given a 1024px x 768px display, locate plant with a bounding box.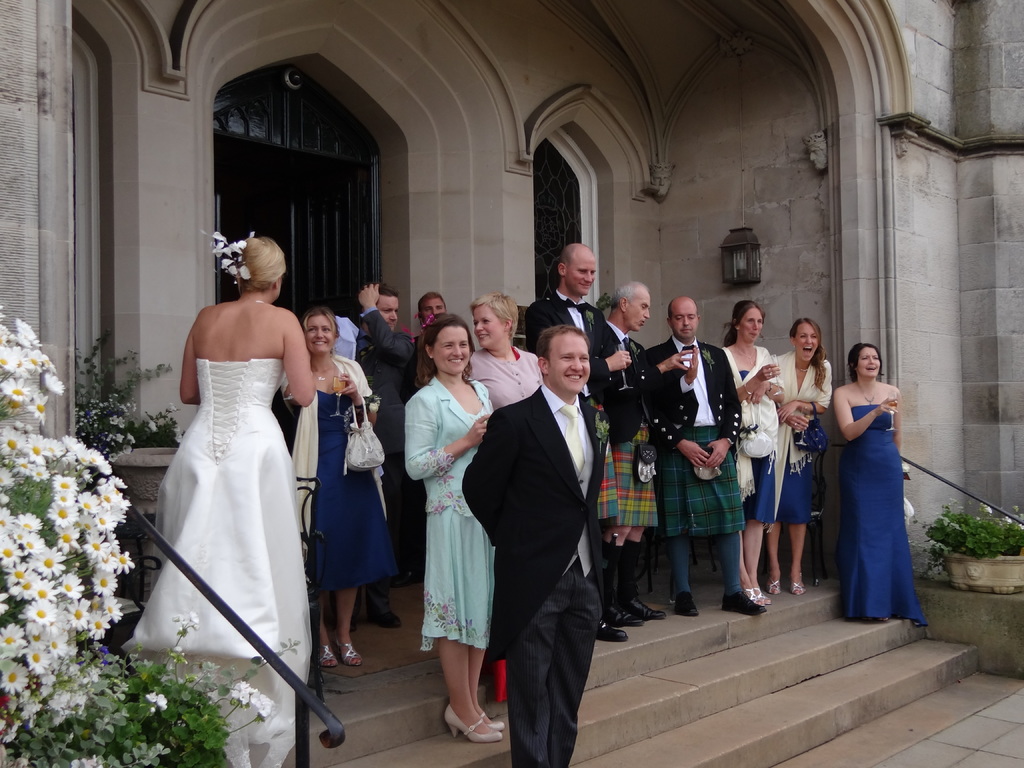
Located: {"x1": 940, "y1": 497, "x2": 1018, "y2": 591}.
